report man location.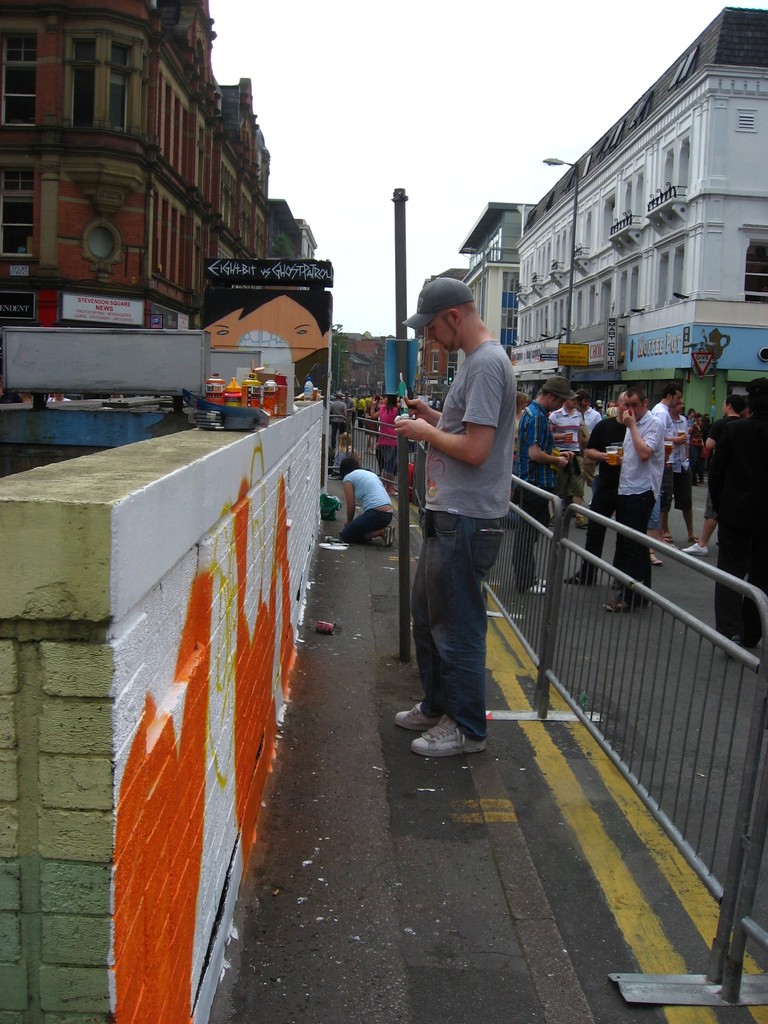
Report: region(692, 376, 745, 552).
